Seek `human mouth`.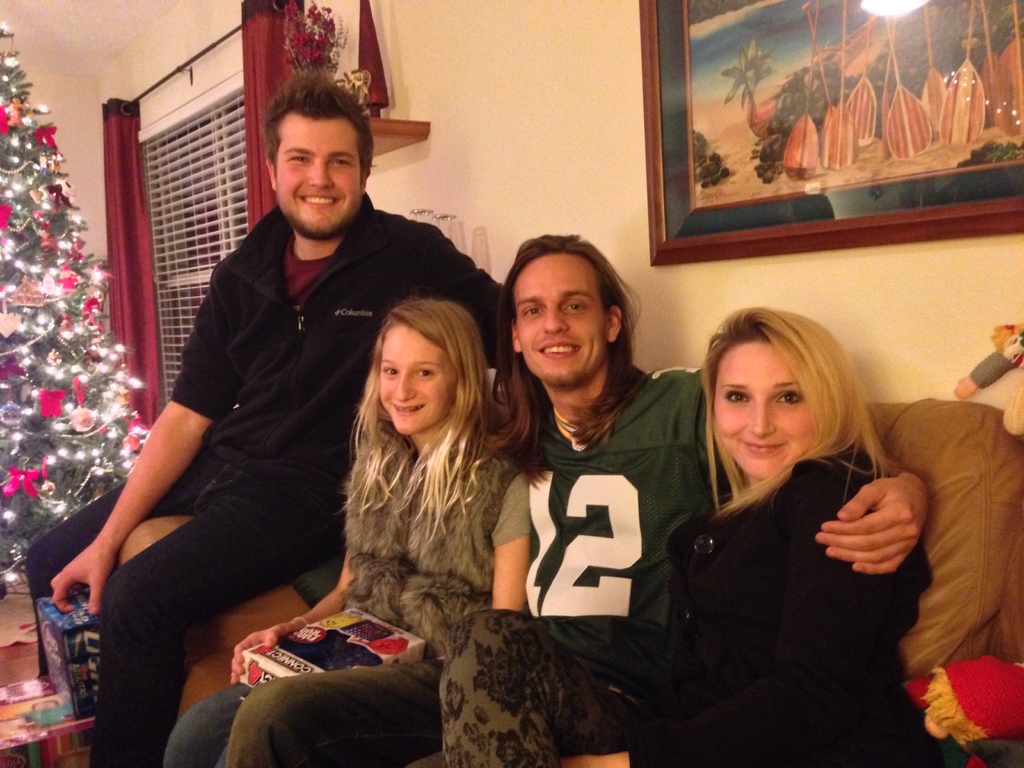
crop(737, 437, 784, 459).
